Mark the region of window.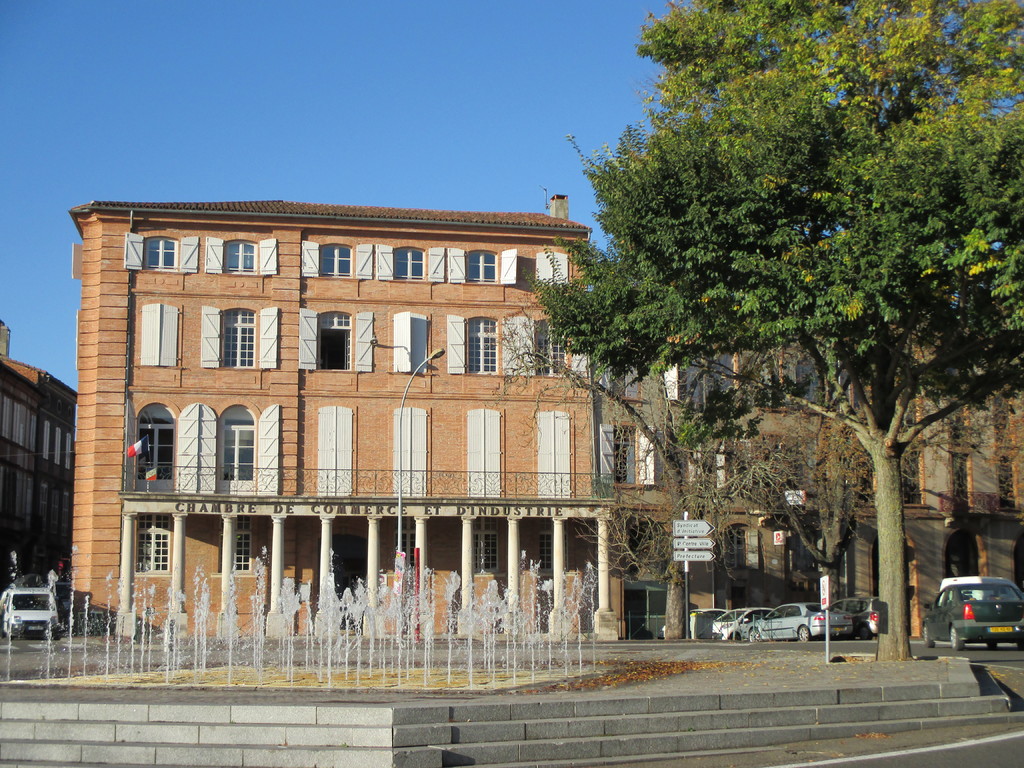
Region: (left=995, top=390, right=1011, bottom=442).
